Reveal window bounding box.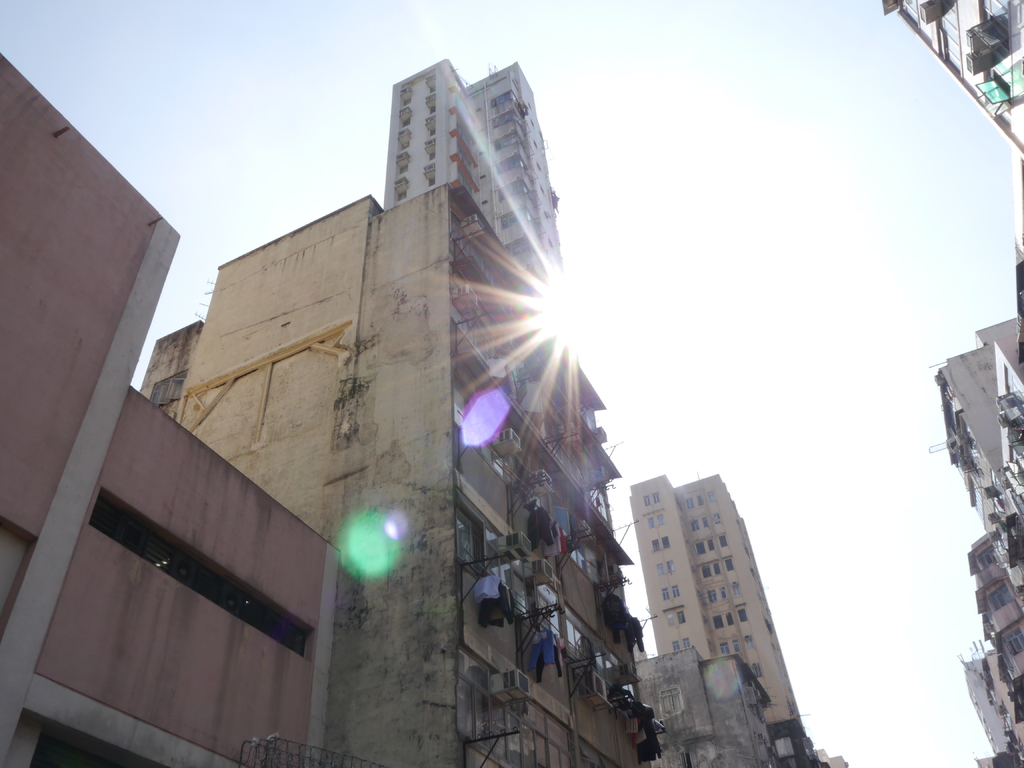
Revealed: 676, 610, 682, 627.
